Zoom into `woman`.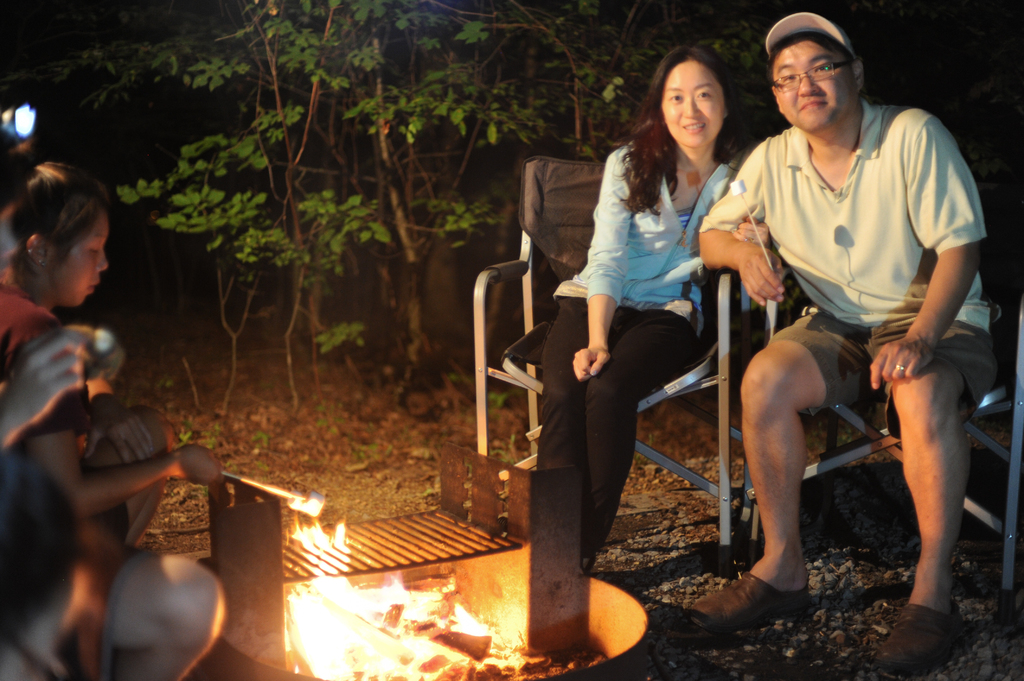
Zoom target: {"x1": 534, "y1": 62, "x2": 756, "y2": 581}.
